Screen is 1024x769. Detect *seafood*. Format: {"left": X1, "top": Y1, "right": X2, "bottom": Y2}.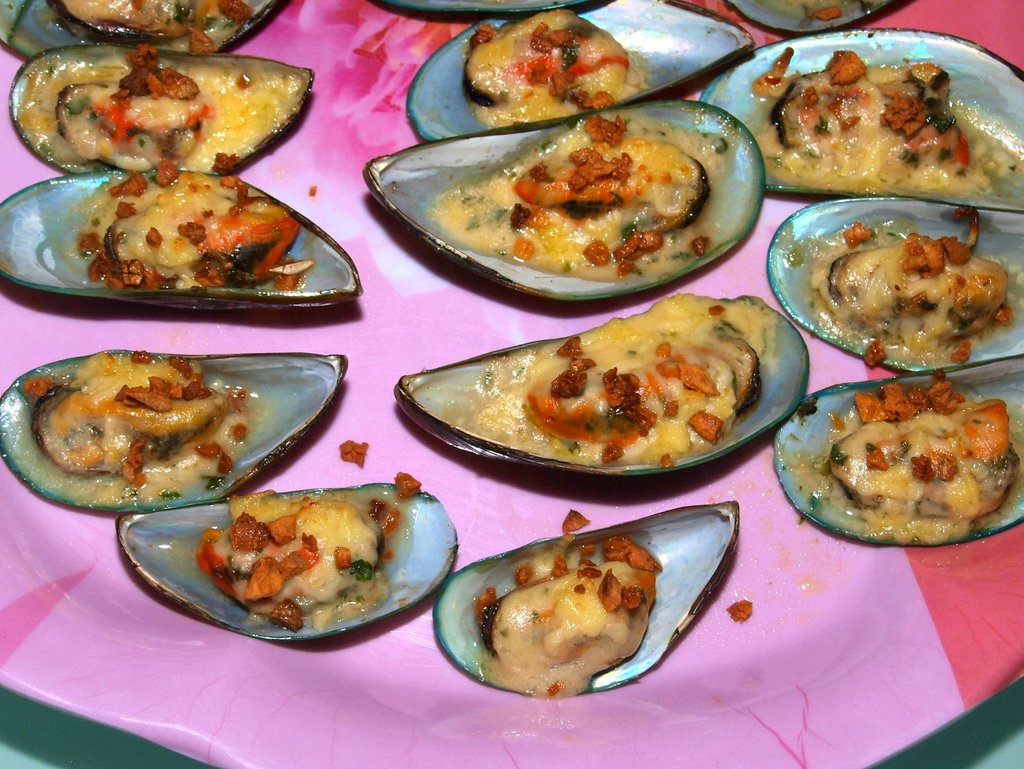
{"left": 4, "top": 45, "right": 317, "bottom": 173}.
